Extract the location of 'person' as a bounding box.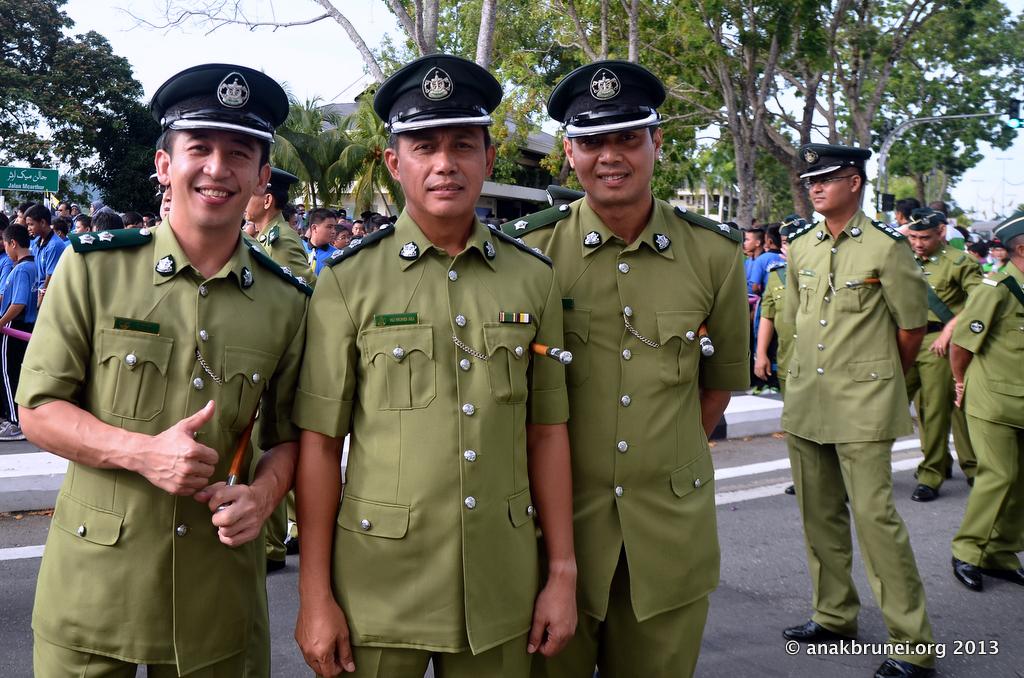
crop(19, 68, 312, 677).
